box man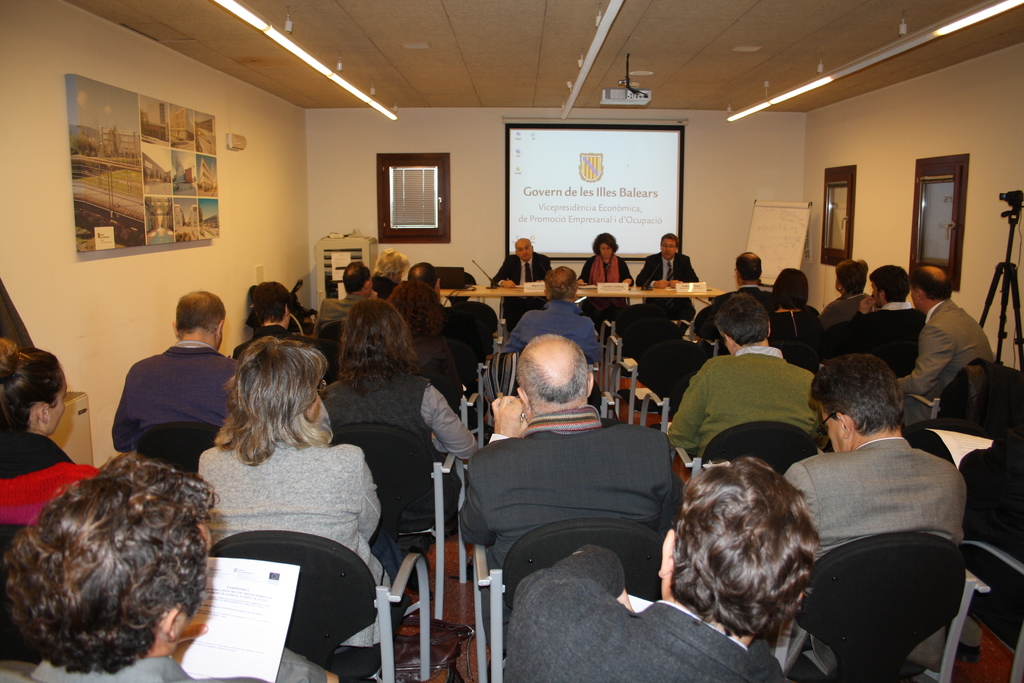
[665, 294, 822, 456]
